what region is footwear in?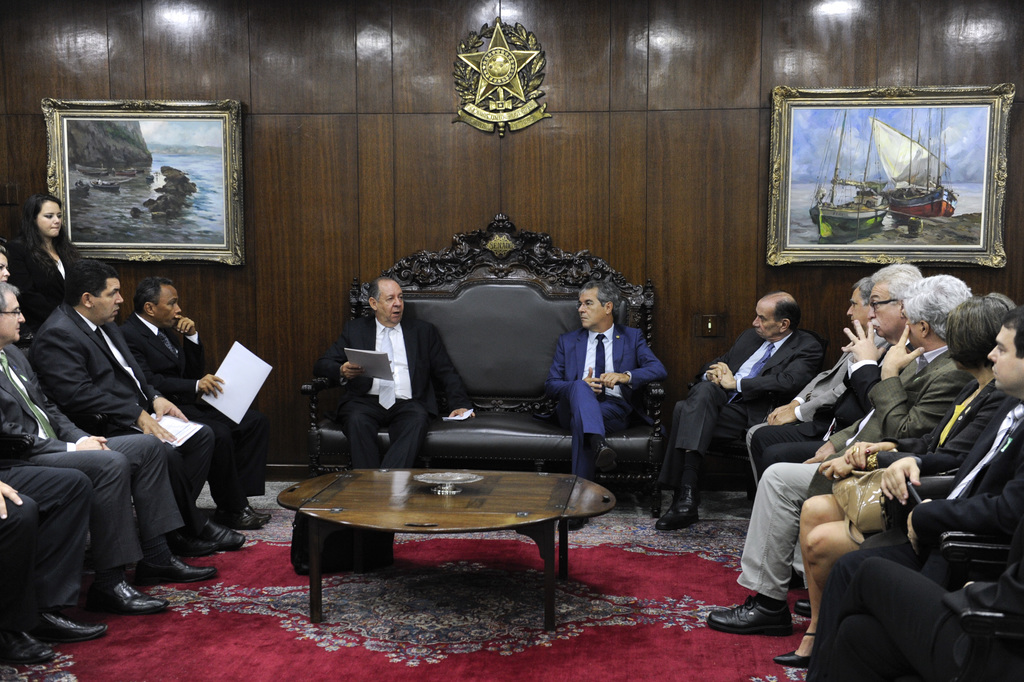
x1=182, y1=519, x2=249, y2=553.
